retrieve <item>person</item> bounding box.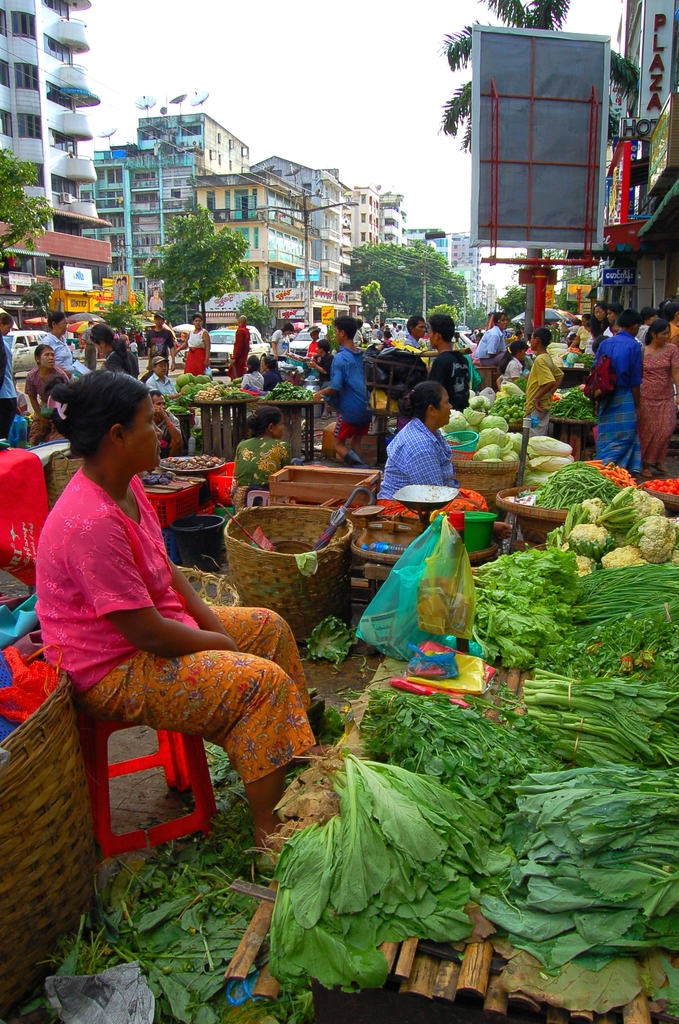
Bounding box: x1=37 y1=312 x2=87 y2=376.
